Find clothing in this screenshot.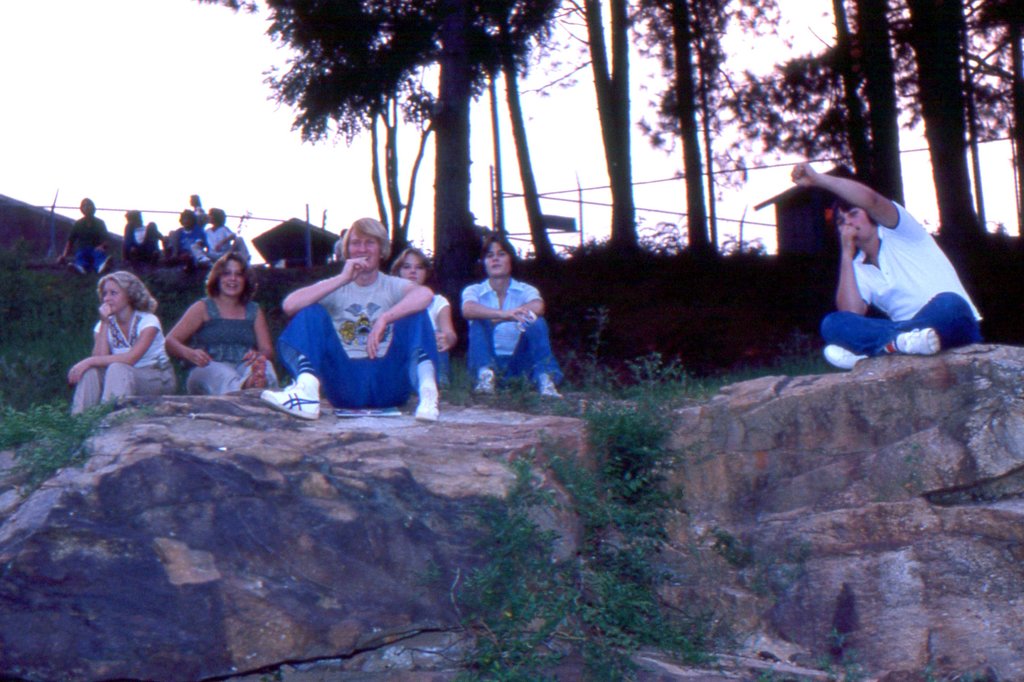
The bounding box for clothing is 182 299 280 394.
